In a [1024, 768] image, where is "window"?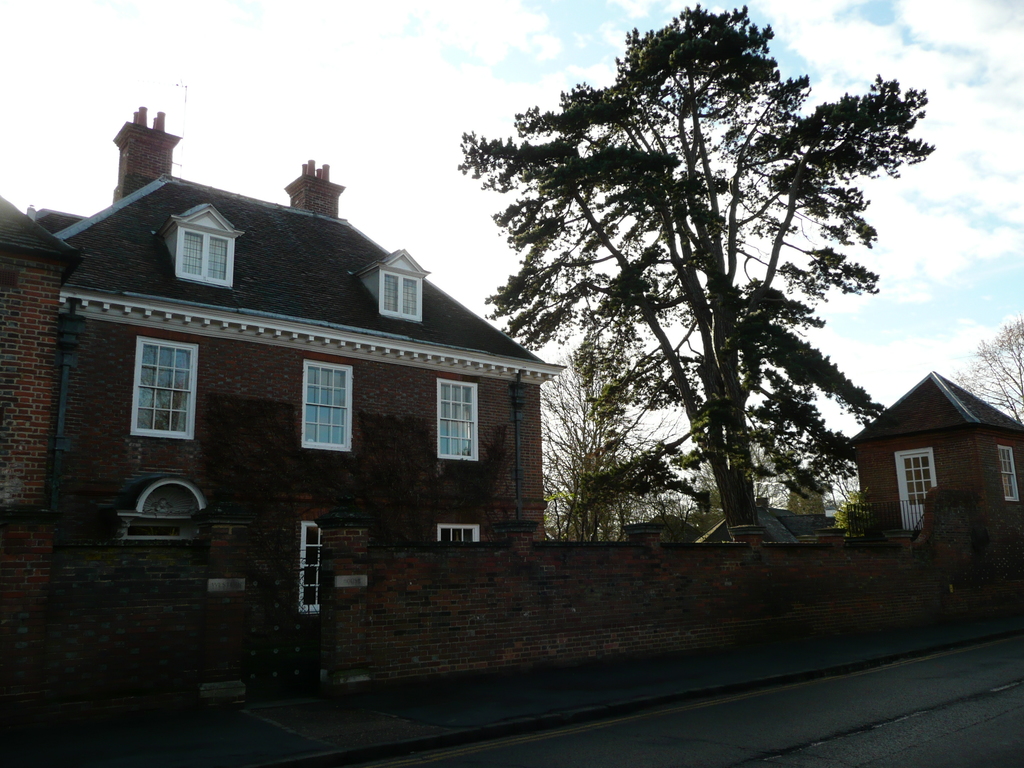
{"left": 303, "top": 361, "right": 355, "bottom": 454}.
